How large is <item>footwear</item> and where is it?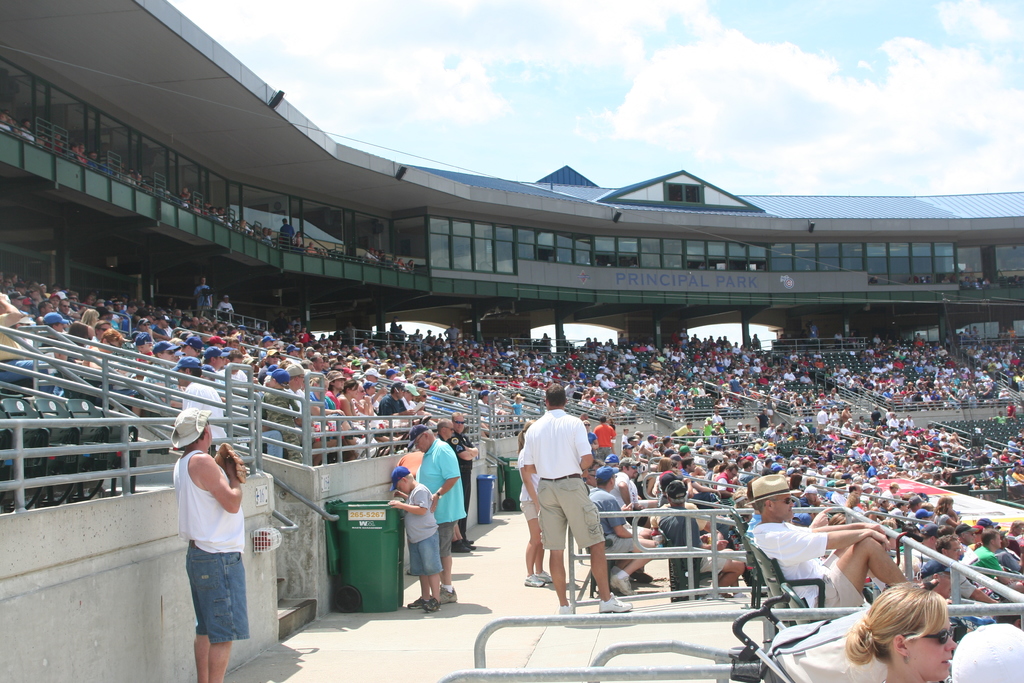
Bounding box: BBox(439, 586, 460, 604).
